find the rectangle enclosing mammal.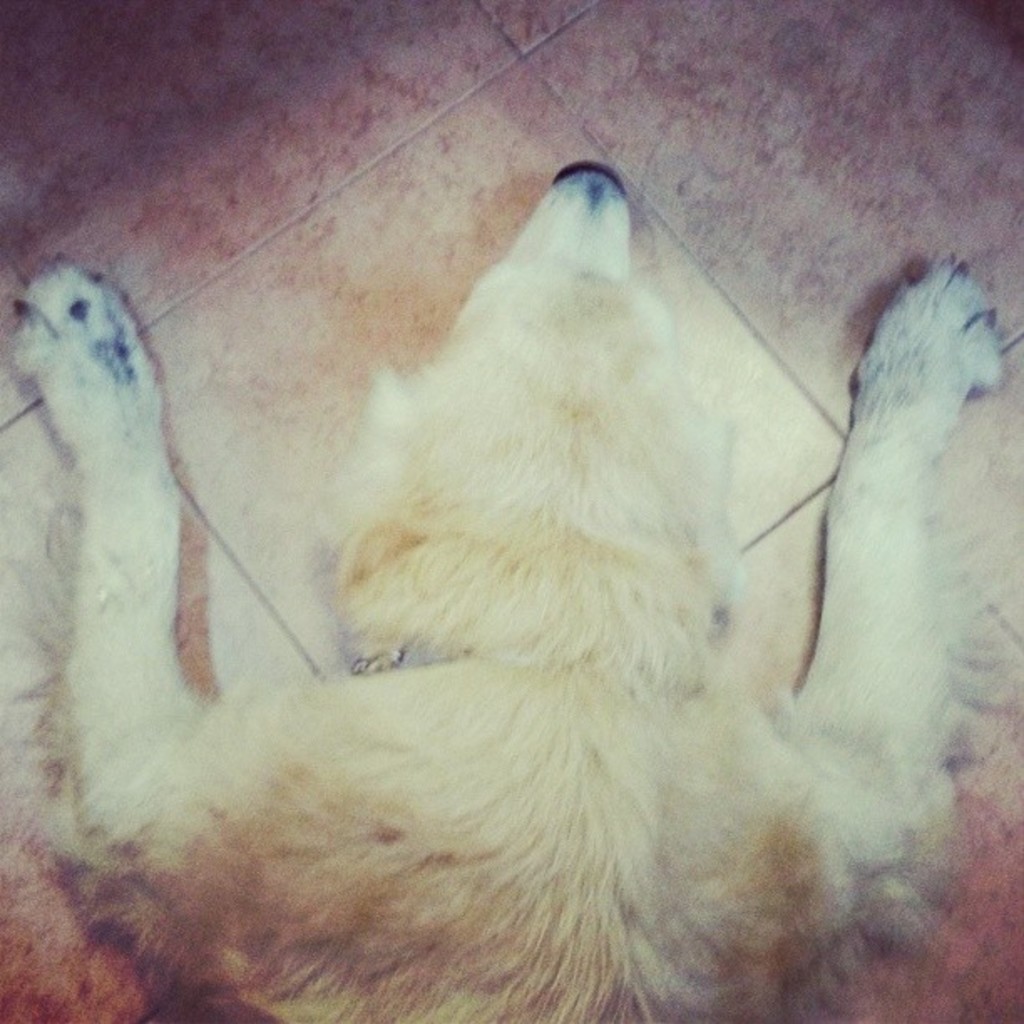
detection(5, 156, 1009, 1022).
